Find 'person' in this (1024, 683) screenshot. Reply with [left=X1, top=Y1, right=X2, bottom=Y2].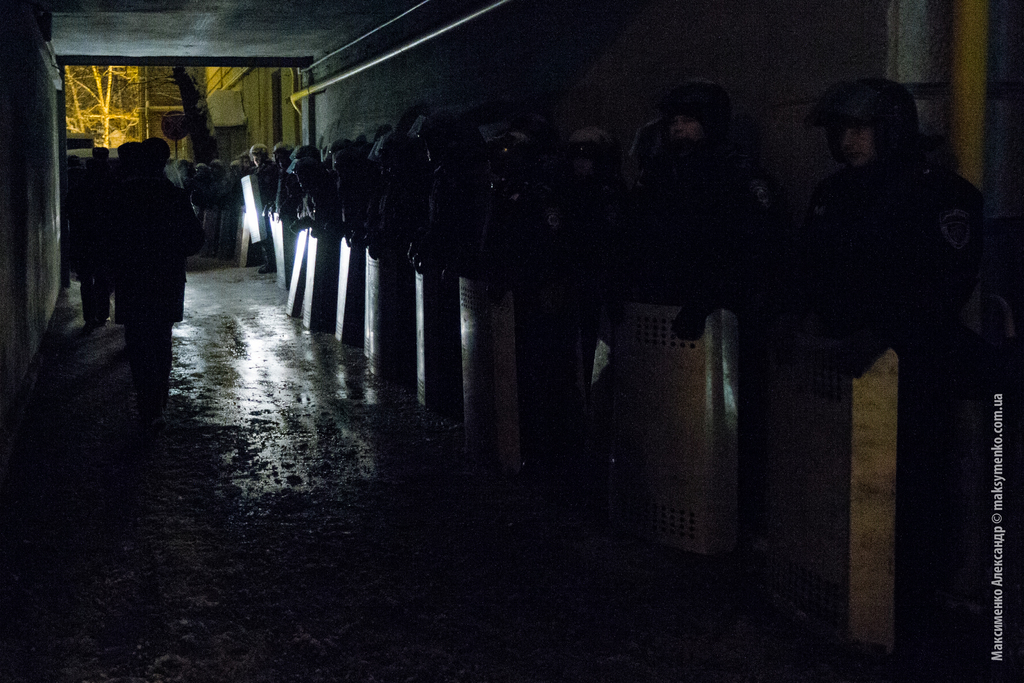
[left=792, top=64, right=980, bottom=625].
